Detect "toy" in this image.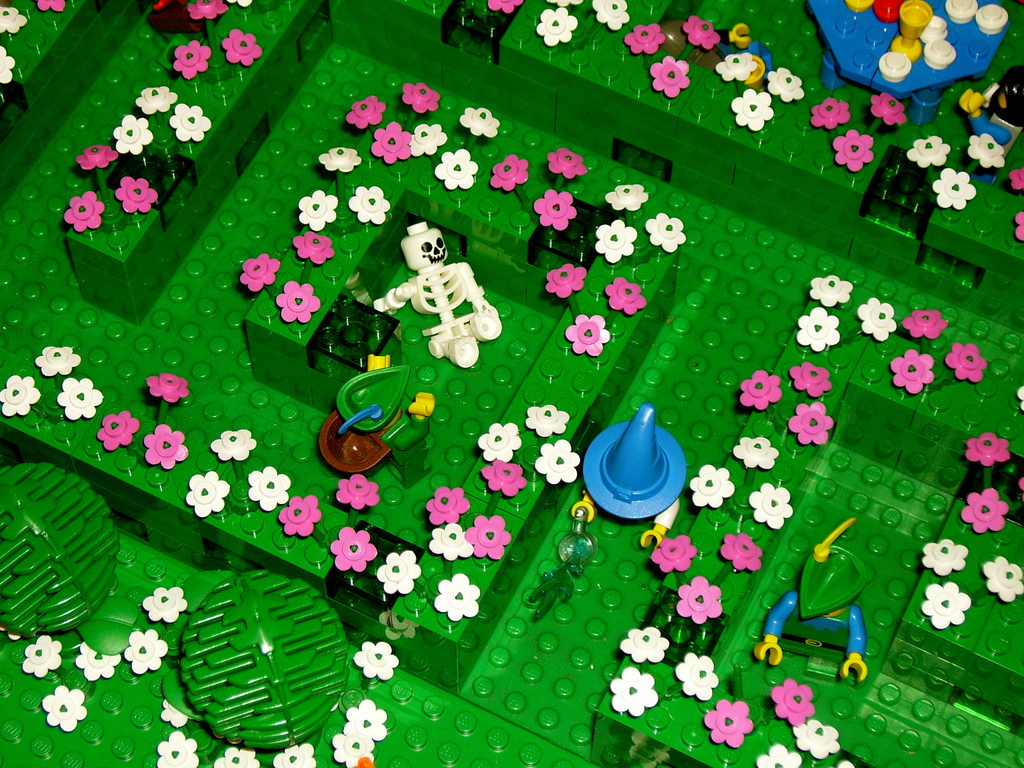
Detection: bbox=[383, 220, 493, 390].
